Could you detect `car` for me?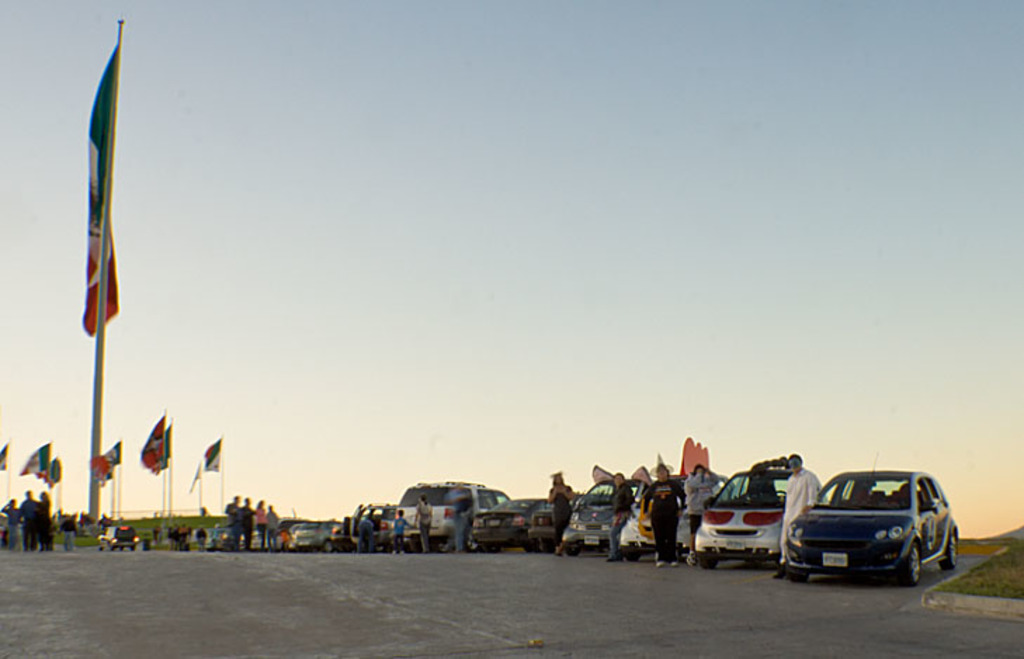
Detection result: BBox(687, 462, 808, 561).
